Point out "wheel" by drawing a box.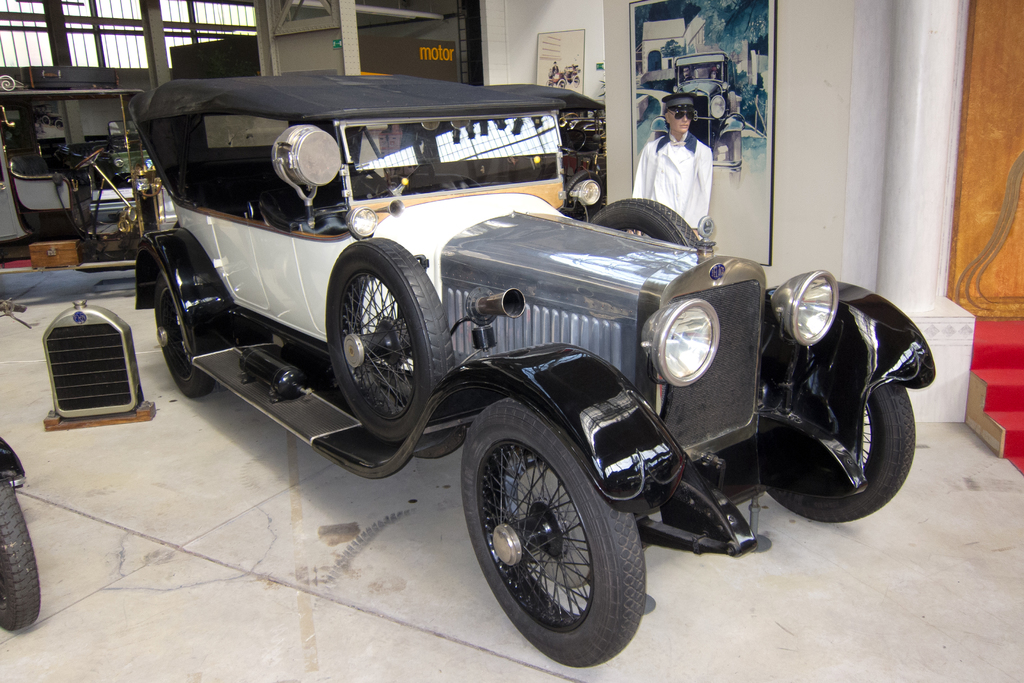
[326,238,451,446].
